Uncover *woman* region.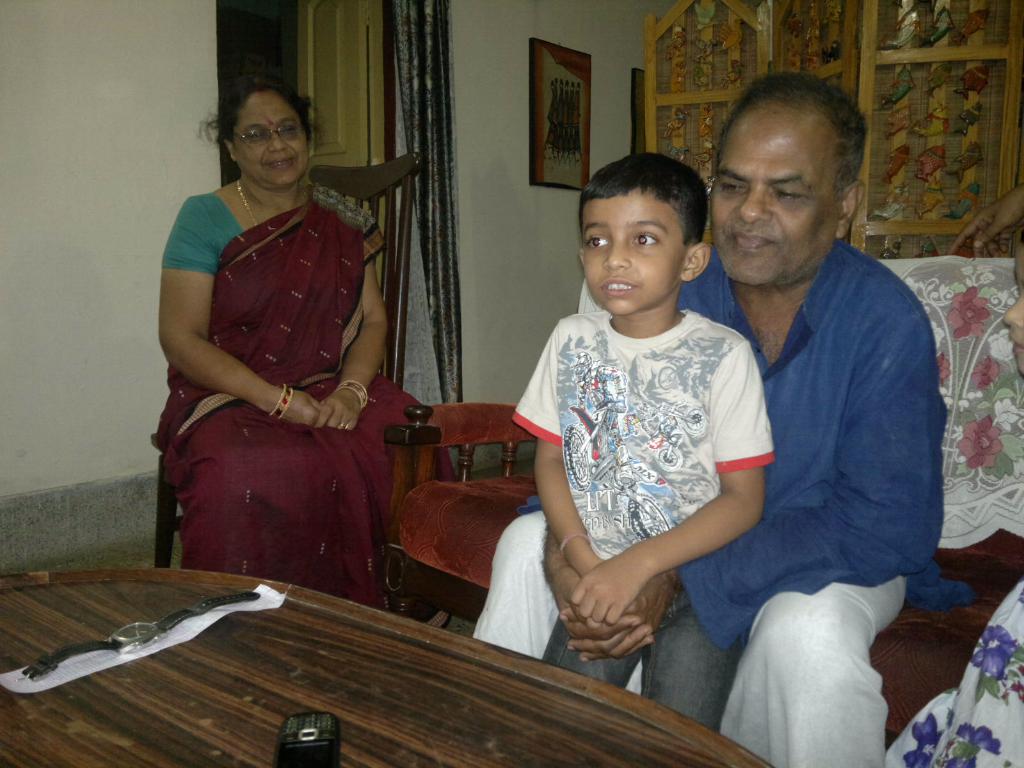
Uncovered: locate(154, 66, 422, 608).
